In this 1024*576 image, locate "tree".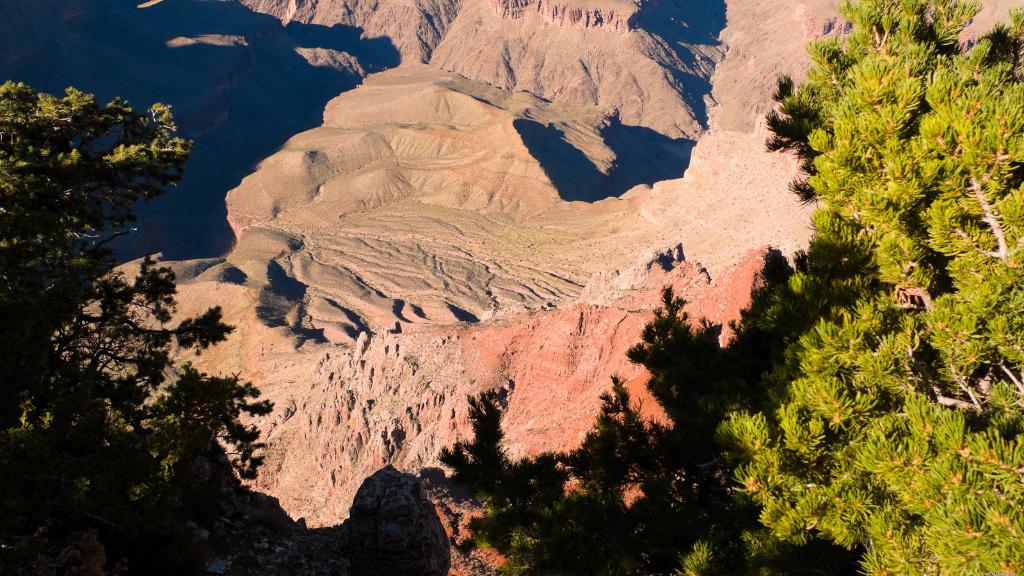
Bounding box: 0:79:190:315.
